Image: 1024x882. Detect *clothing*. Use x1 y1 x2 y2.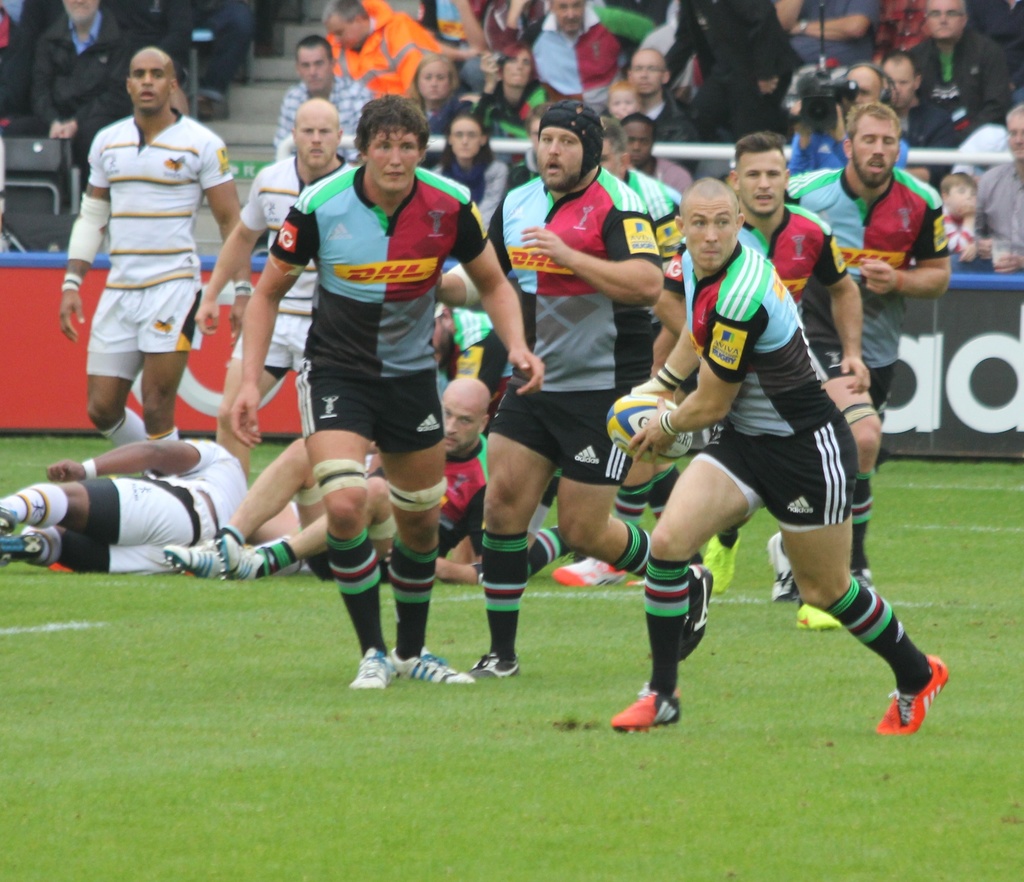
658 0 788 148.
